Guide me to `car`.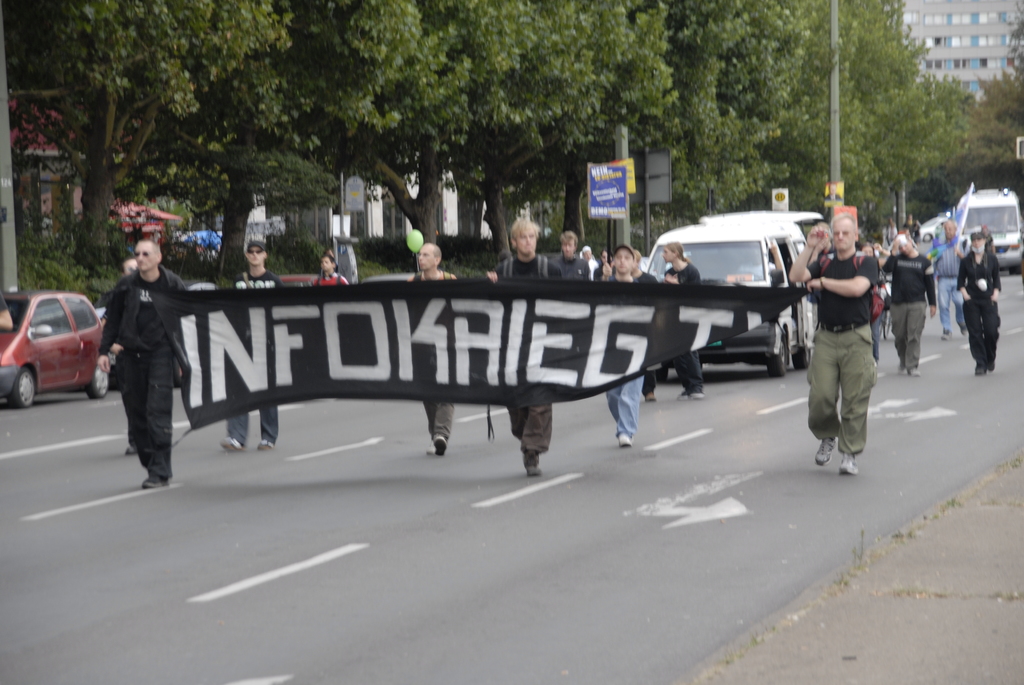
Guidance: 275,268,317,288.
